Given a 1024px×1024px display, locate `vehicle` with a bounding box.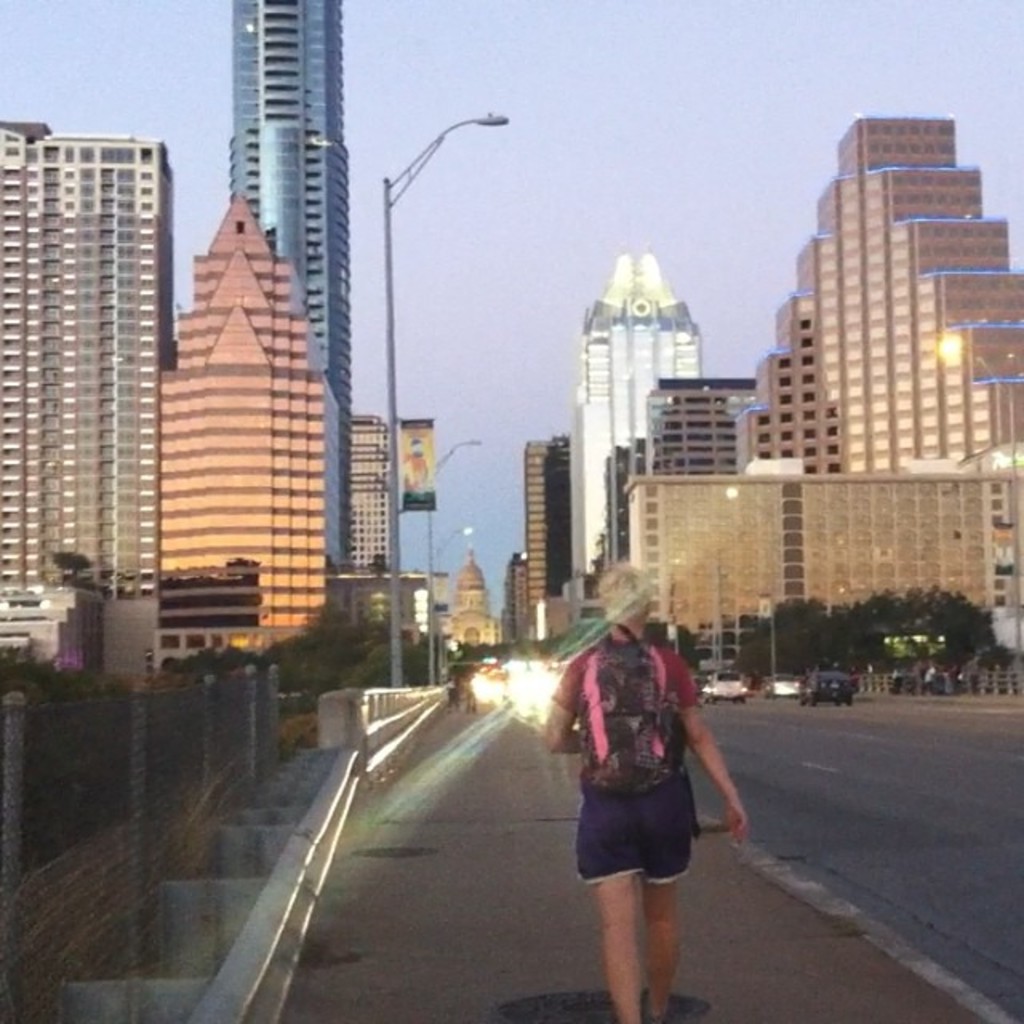
Located: l=797, t=664, r=856, b=706.
